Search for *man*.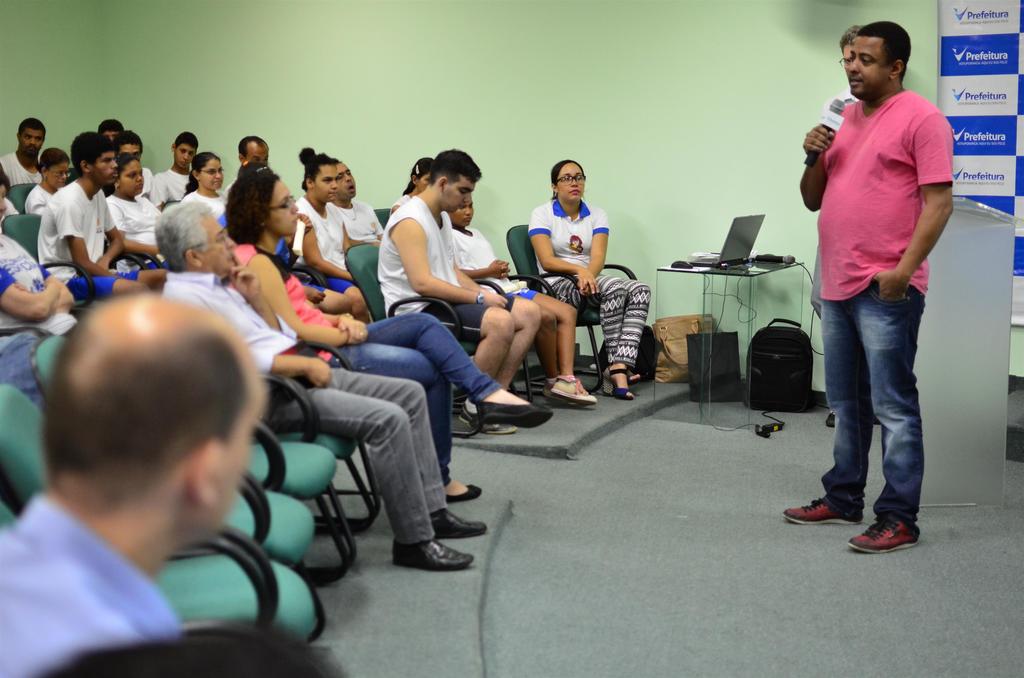
Found at crop(160, 190, 493, 569).
